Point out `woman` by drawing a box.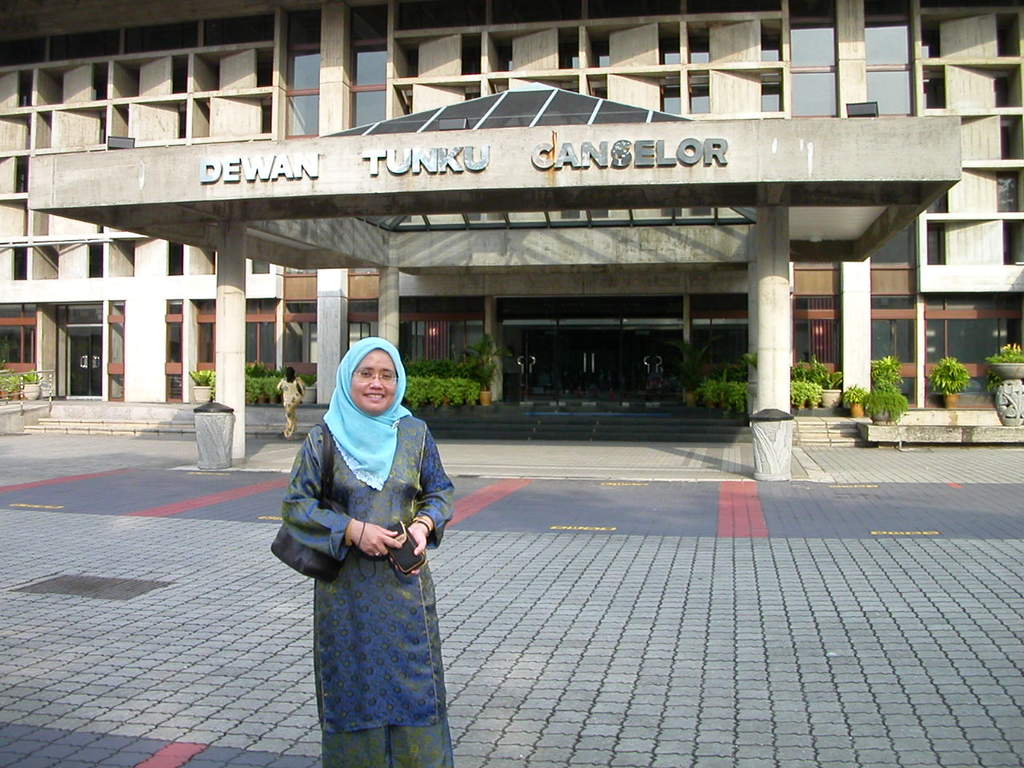
283/334/462/767.
